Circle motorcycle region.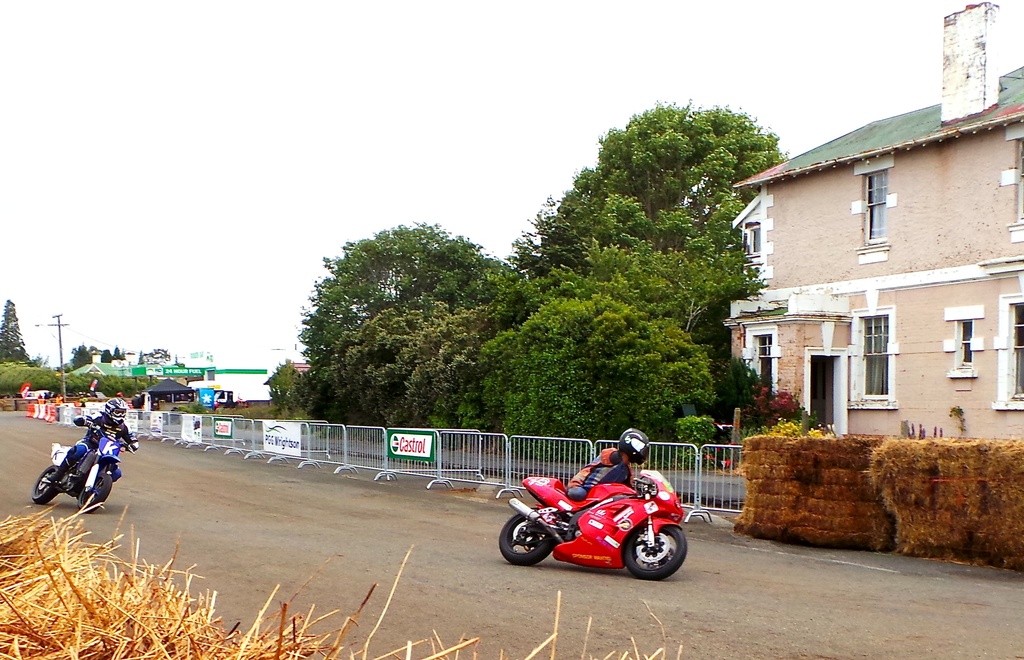
Region: (498,472,700,583).
